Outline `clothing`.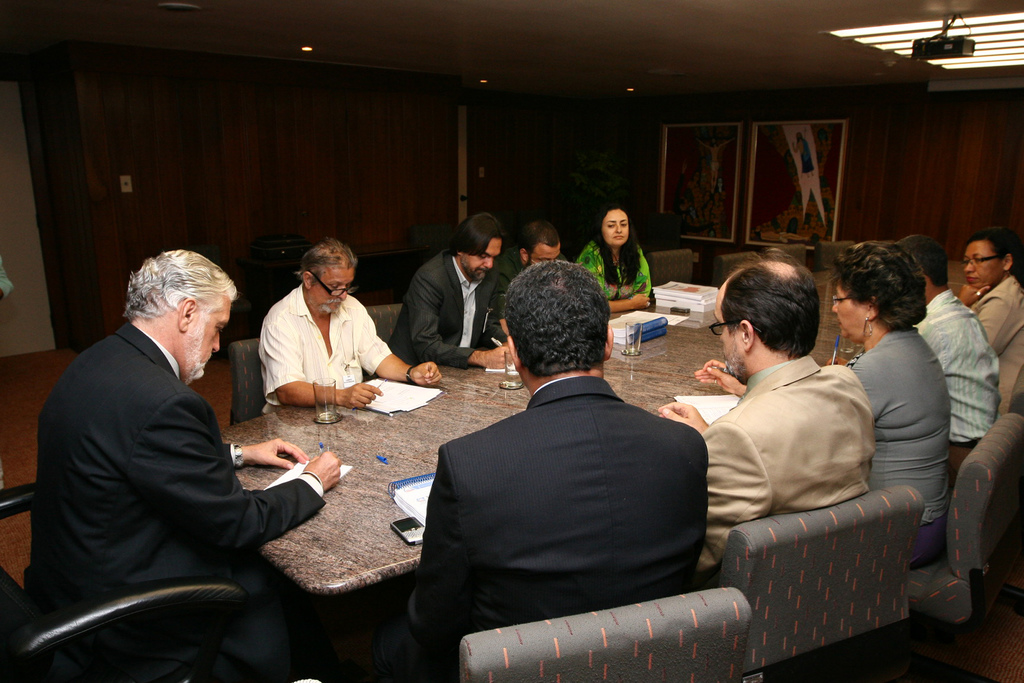
Outline: 573,227,648,317.
